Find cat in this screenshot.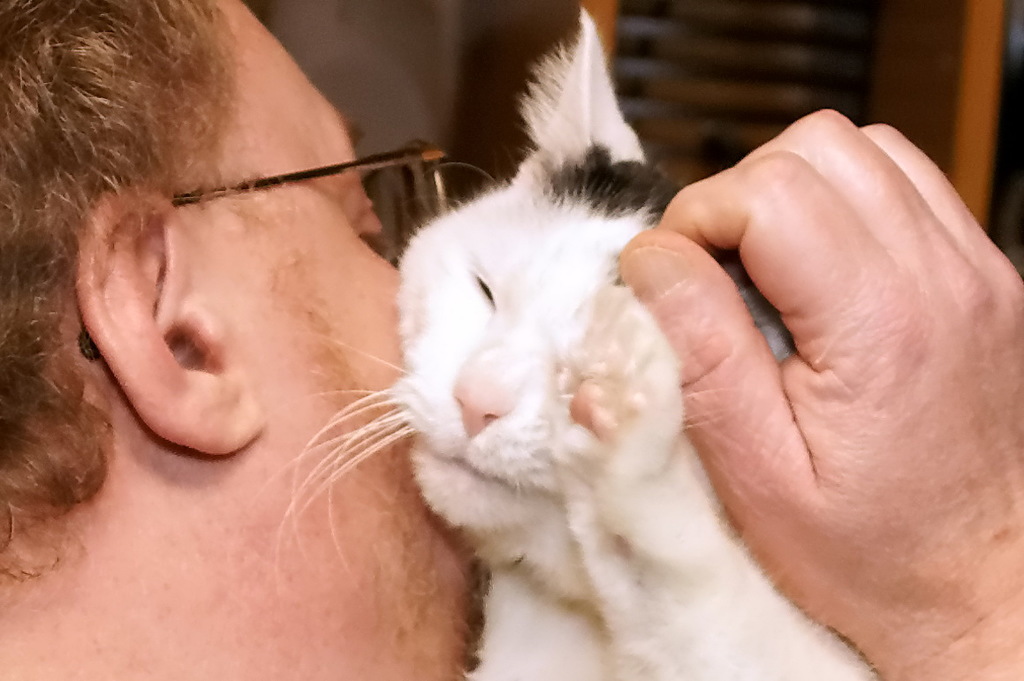
The bounding box for cat is select_region(278, 6, 891, 680).
